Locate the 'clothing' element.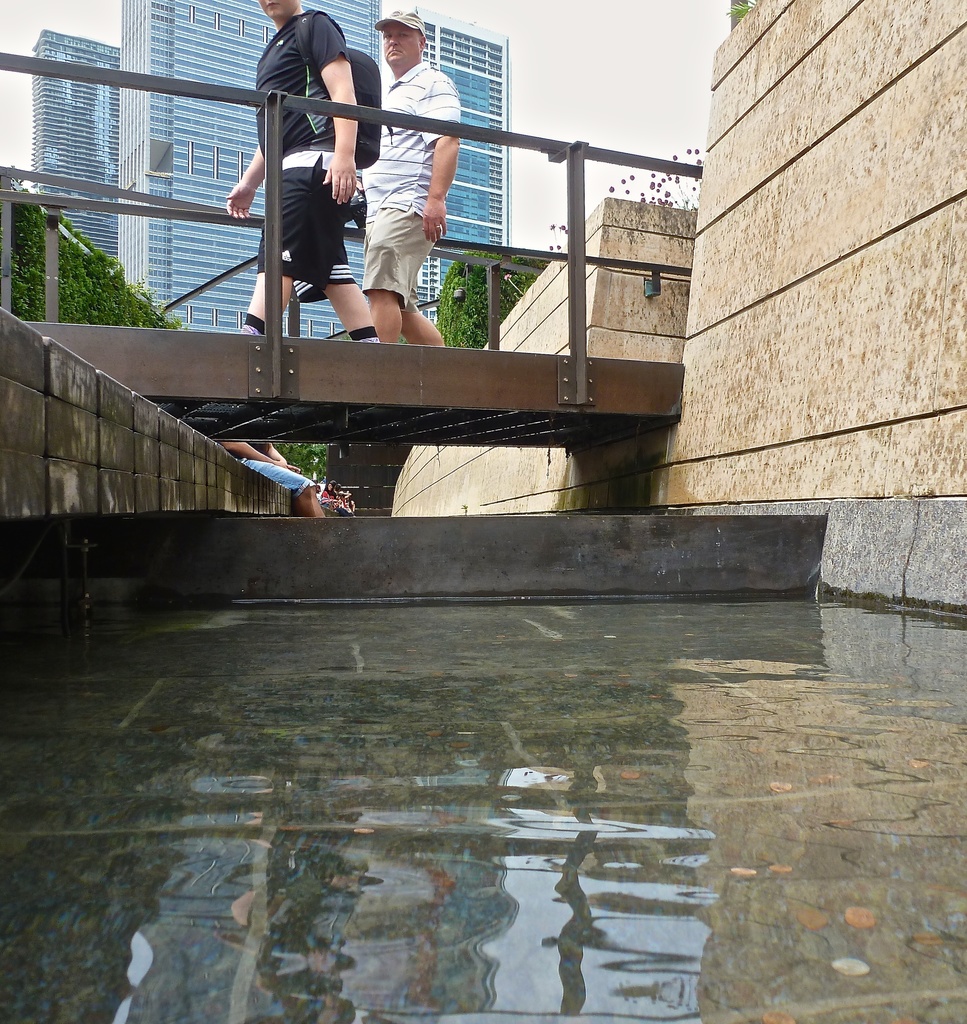
Element bbox: [x1=349, y1=58, x2=462, y2=317].
